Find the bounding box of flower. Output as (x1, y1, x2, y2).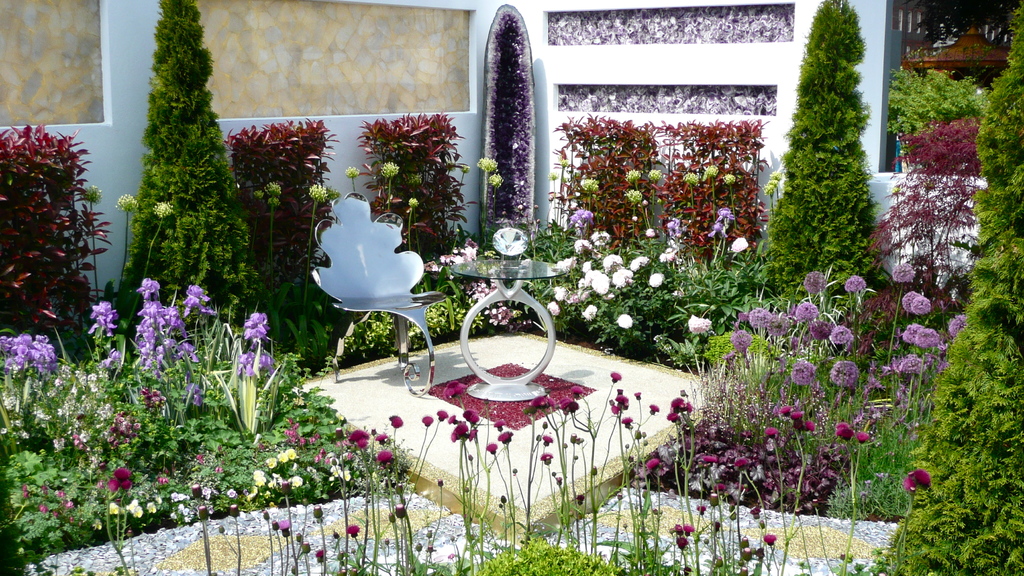
(830, 357, 860, 390).
